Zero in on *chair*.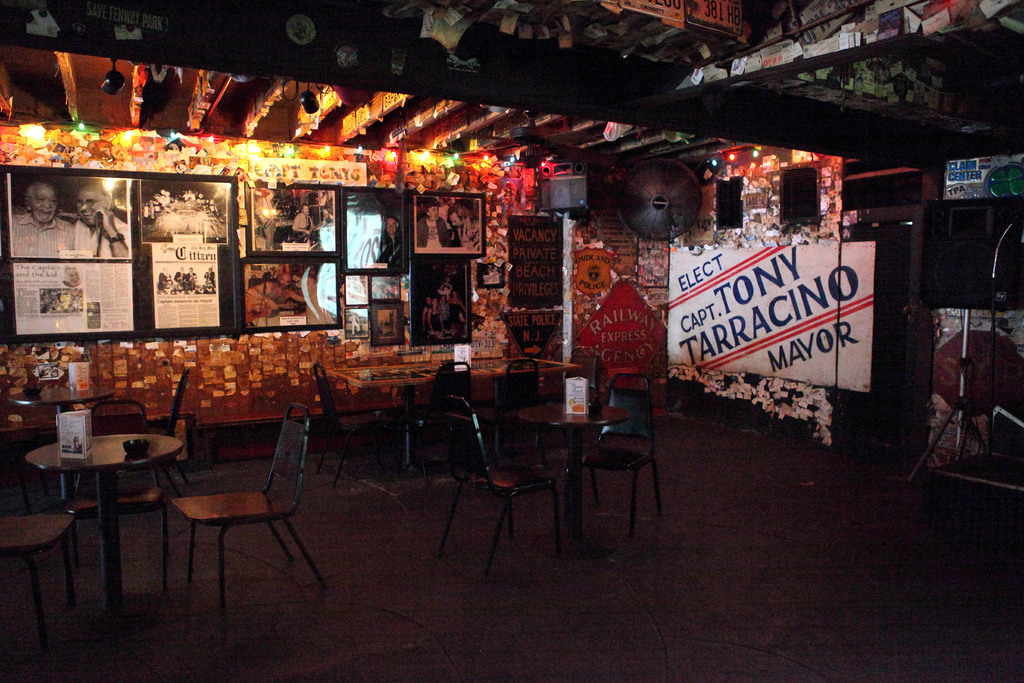
Zeroed in: {"x1": 312, "y1": 360, "x2": 394, "y2": 489}.
